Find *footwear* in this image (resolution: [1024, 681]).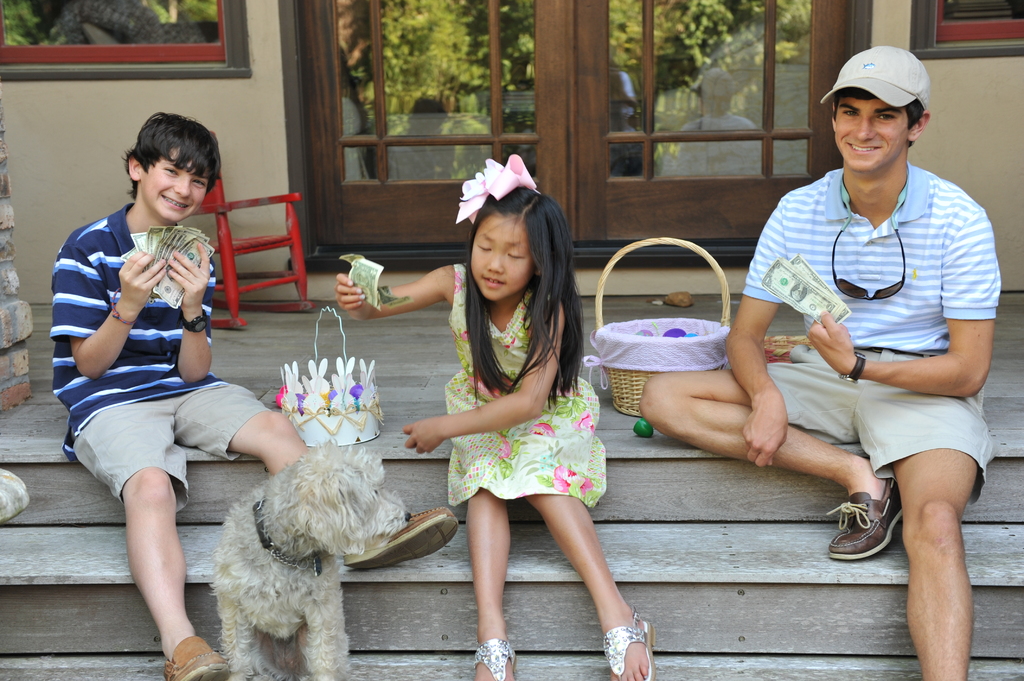
607/607/655/680.
